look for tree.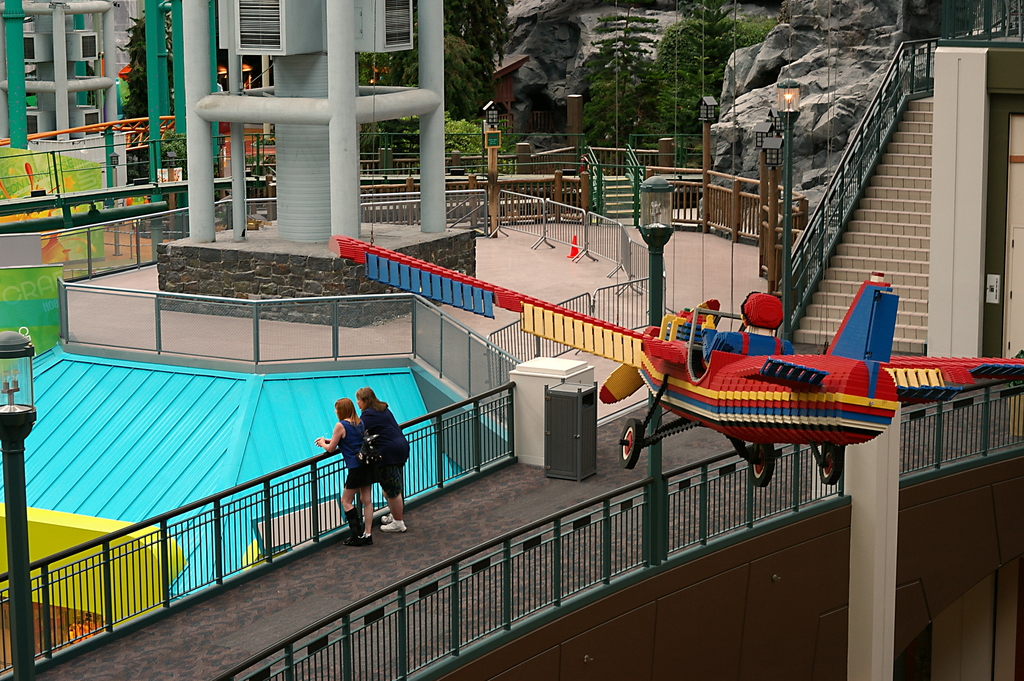
Found: 564 5 661 163.
